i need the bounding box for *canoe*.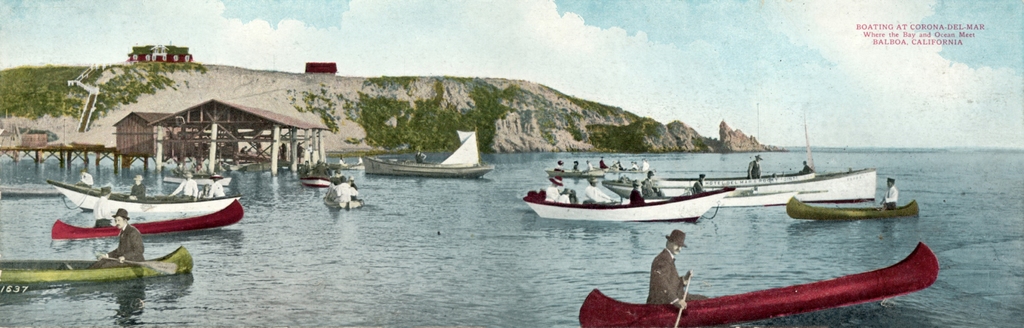
Here it is: (x1=322, y1=198, x2=364, y2=208).
